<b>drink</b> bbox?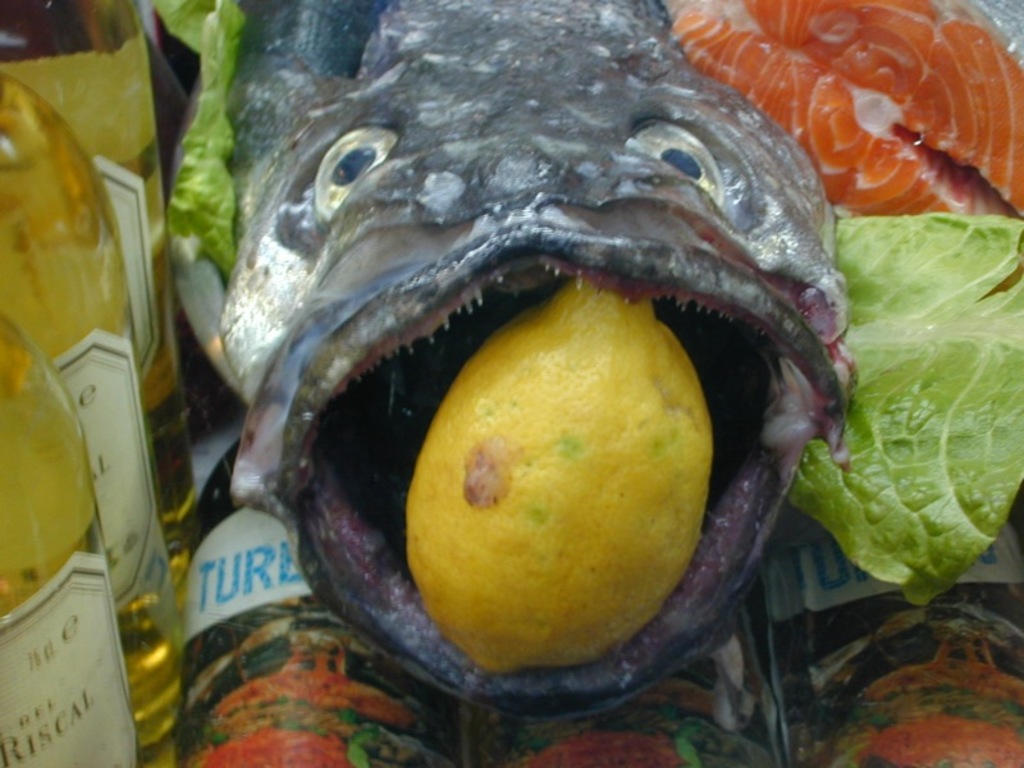
0,297,140,767
